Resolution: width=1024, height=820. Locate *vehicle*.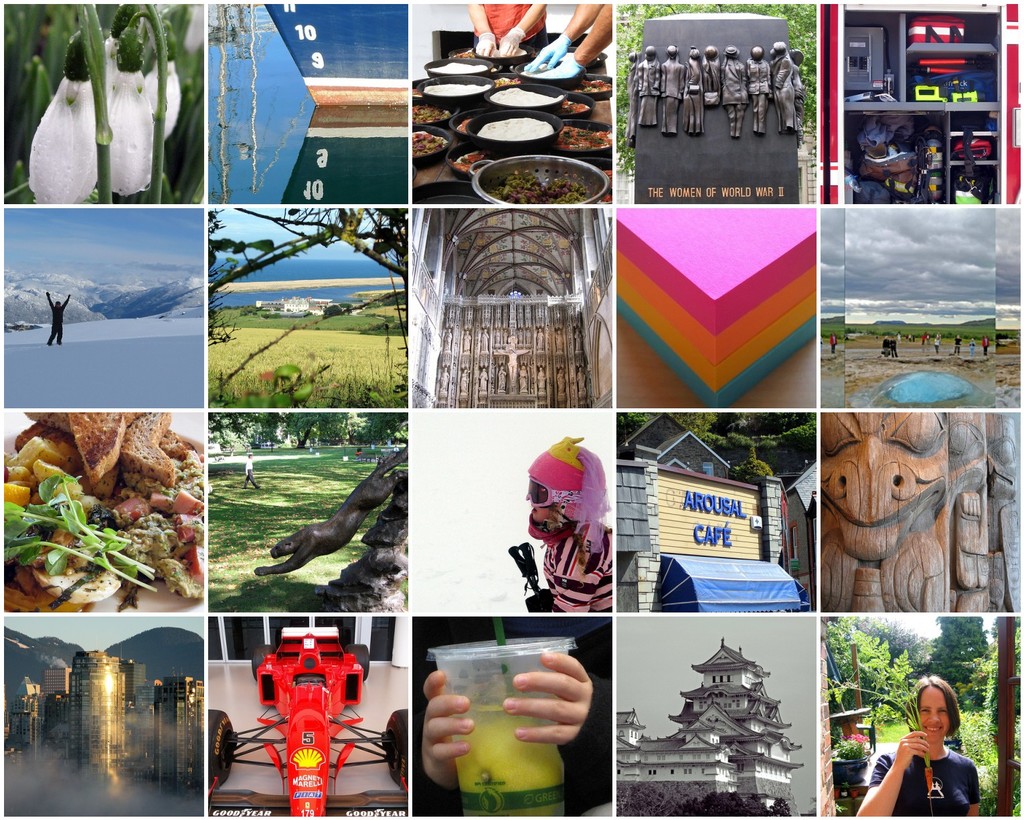
box=[952, 135, 999, 159].
